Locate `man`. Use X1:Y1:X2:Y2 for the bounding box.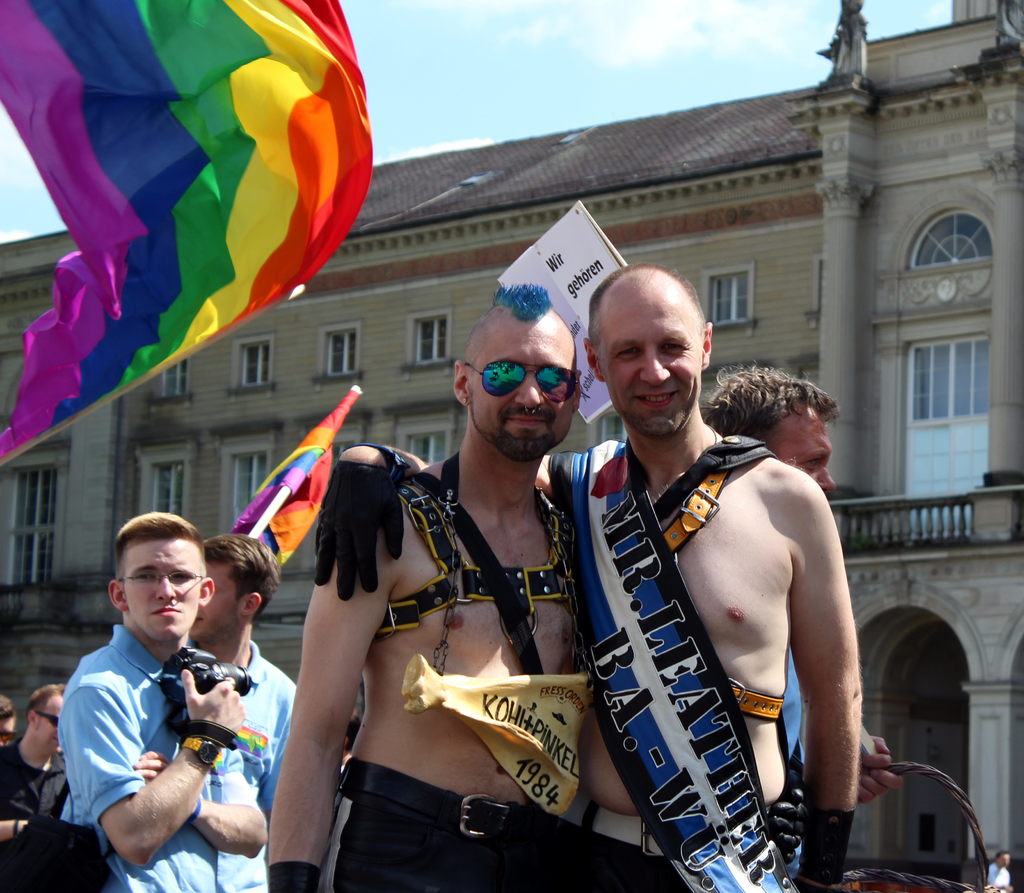
57:511:270:892.
